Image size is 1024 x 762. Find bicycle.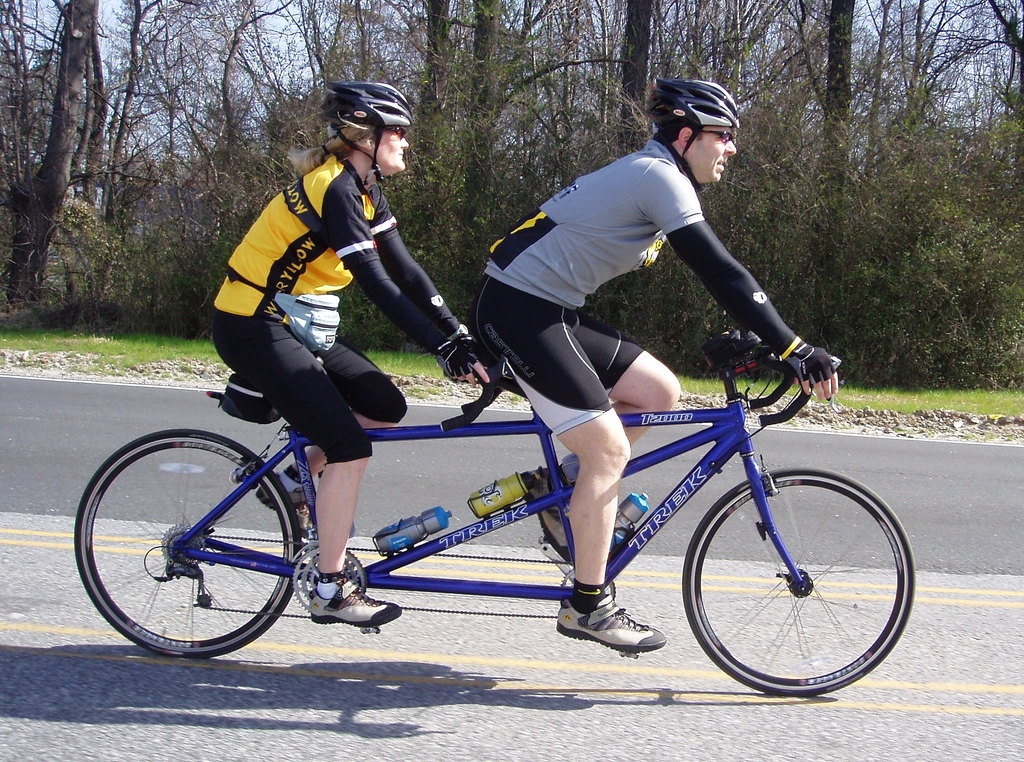
region(71, 328, 916, 697).
